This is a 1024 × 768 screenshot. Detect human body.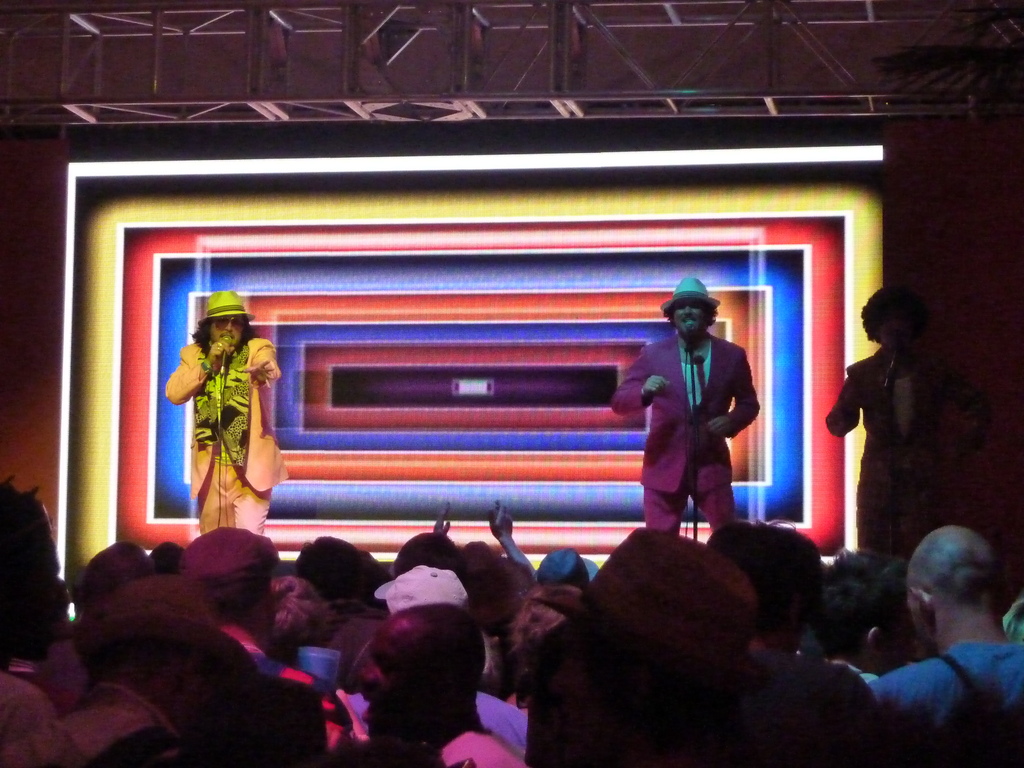
pyautogui.locateOnScreen(607, 326, 767, 543).
